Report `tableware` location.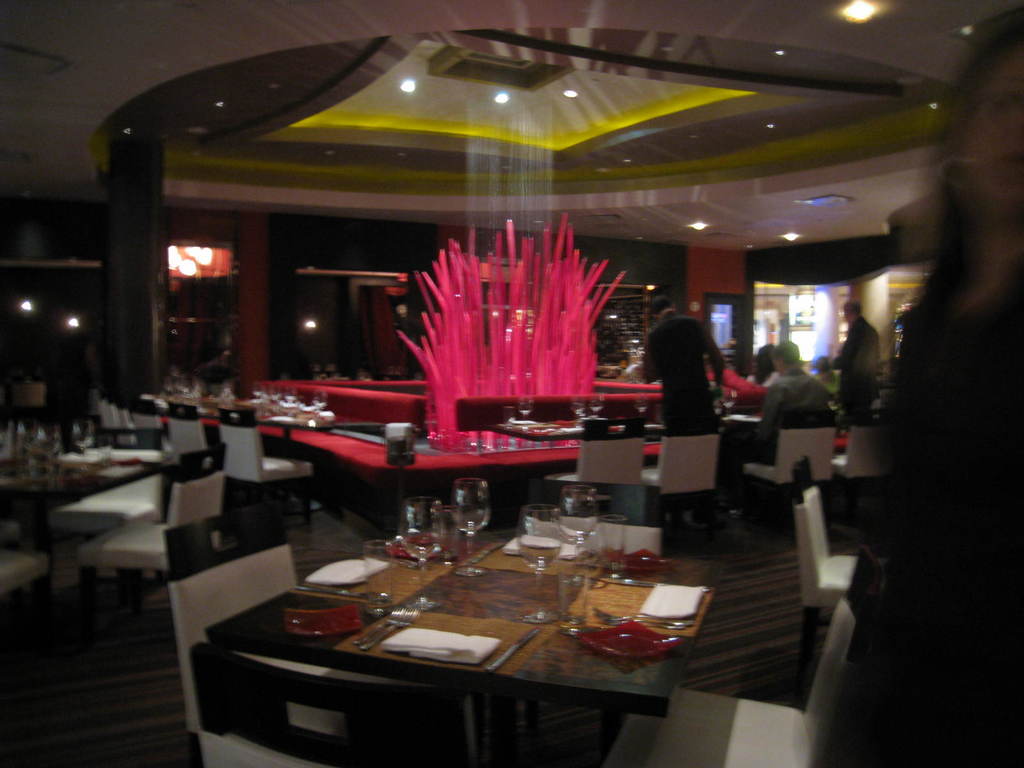
Report: region(562, 484, 599, 558).
